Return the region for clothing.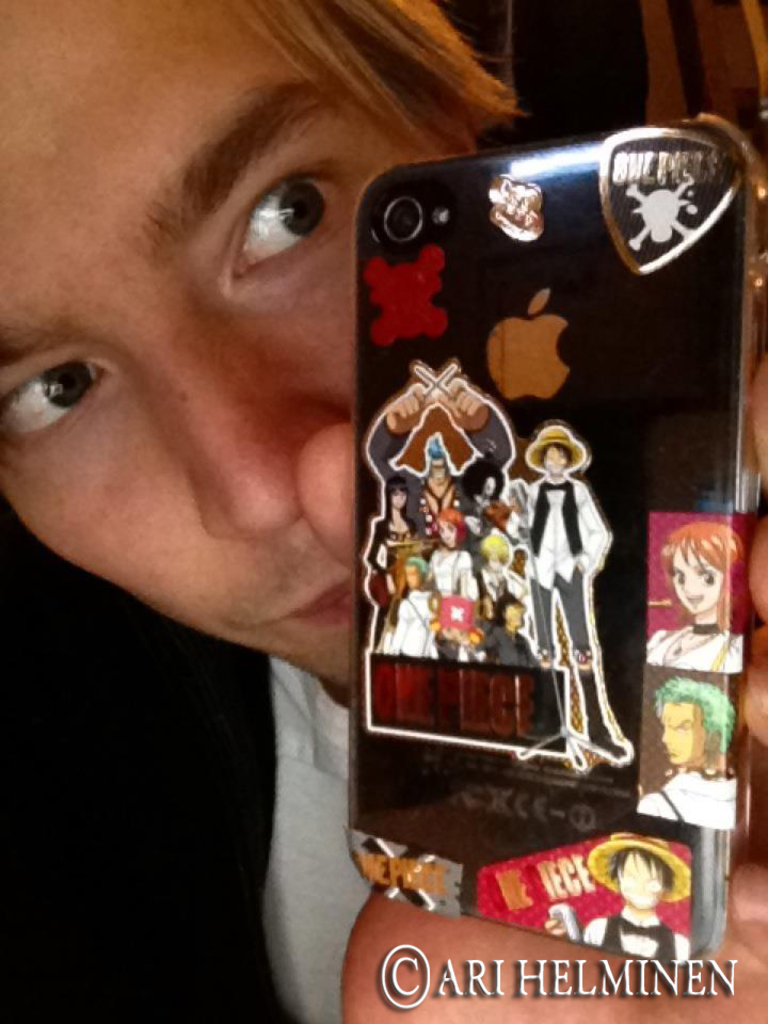
0, 645, 375, 1023.
